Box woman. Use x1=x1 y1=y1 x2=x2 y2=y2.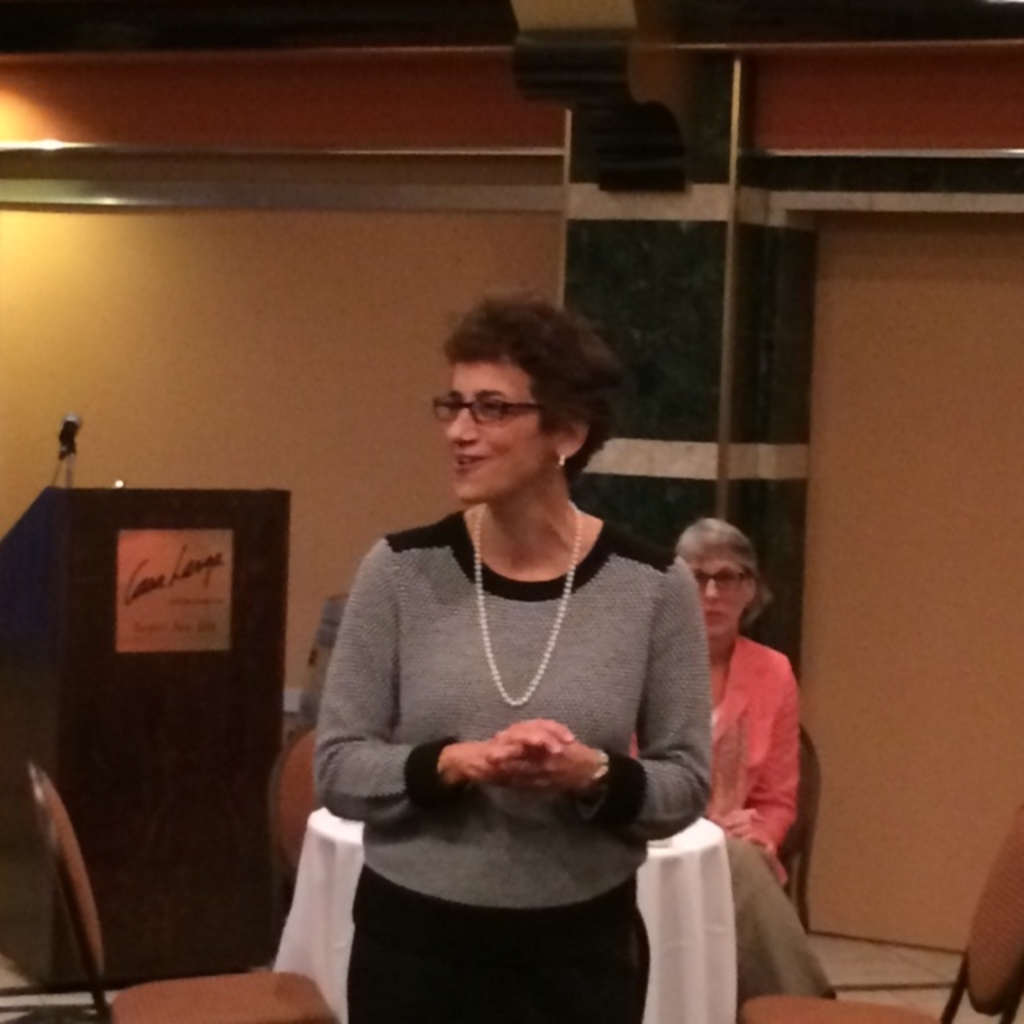
x1=656 y1=509 x2=840 y2=1002.
